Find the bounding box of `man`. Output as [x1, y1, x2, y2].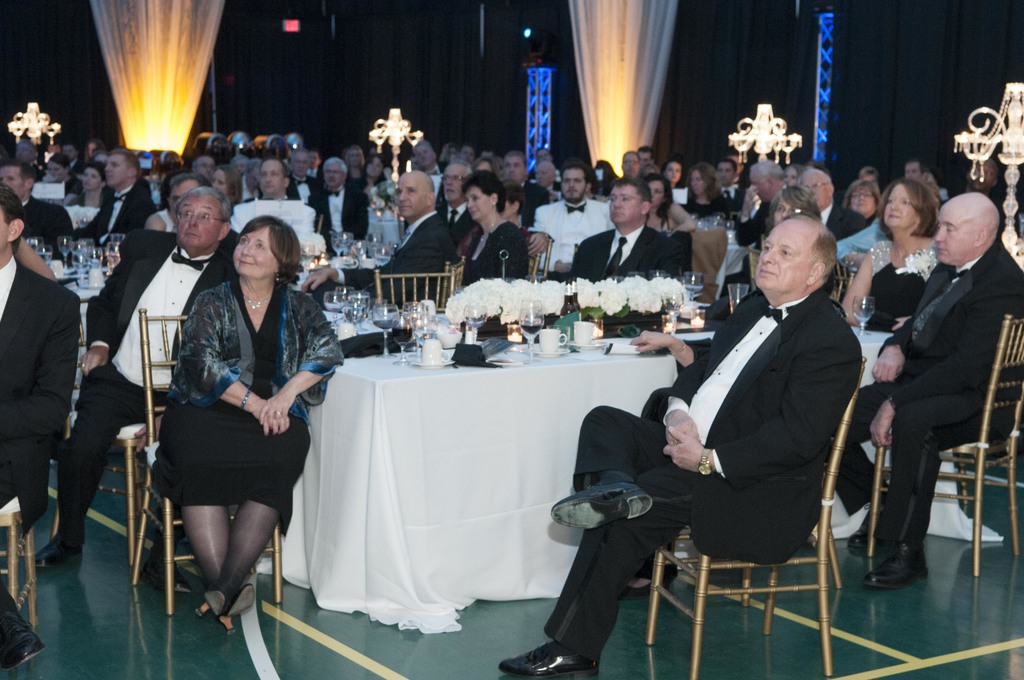
[857, 158, 1007, 607].
